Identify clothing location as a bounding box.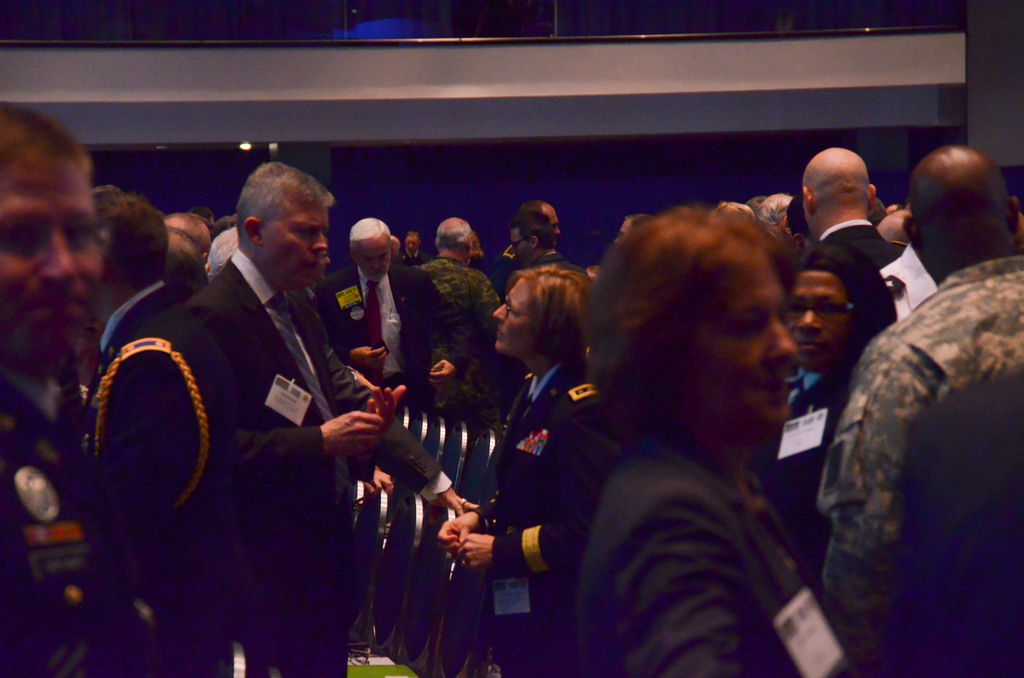
[575, 428, 845, 677].
